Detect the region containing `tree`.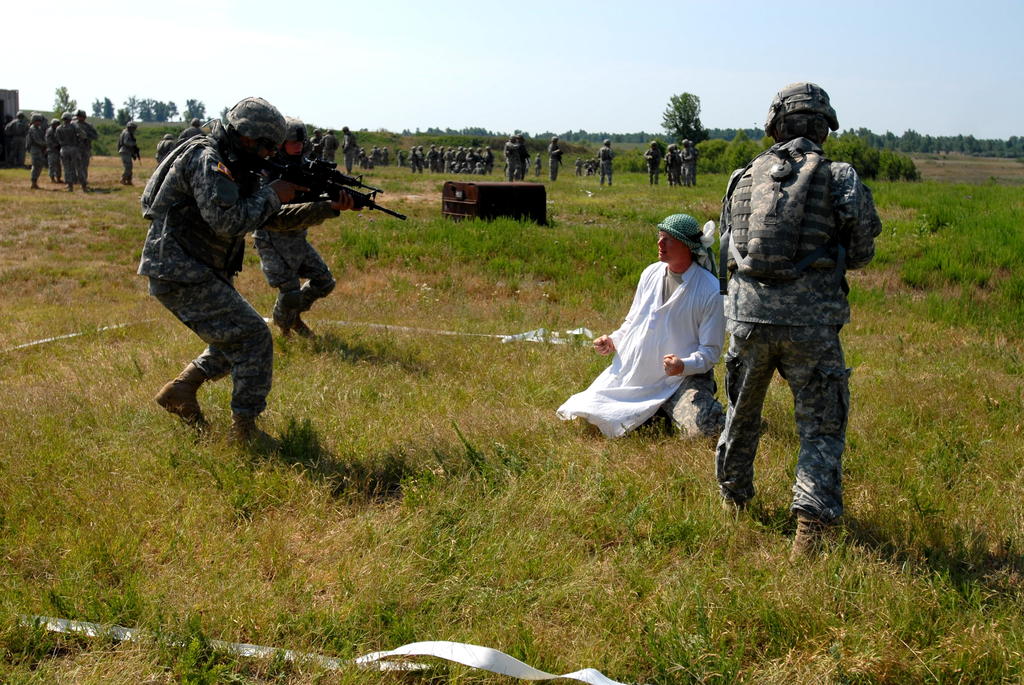
(55,86,74,114).
